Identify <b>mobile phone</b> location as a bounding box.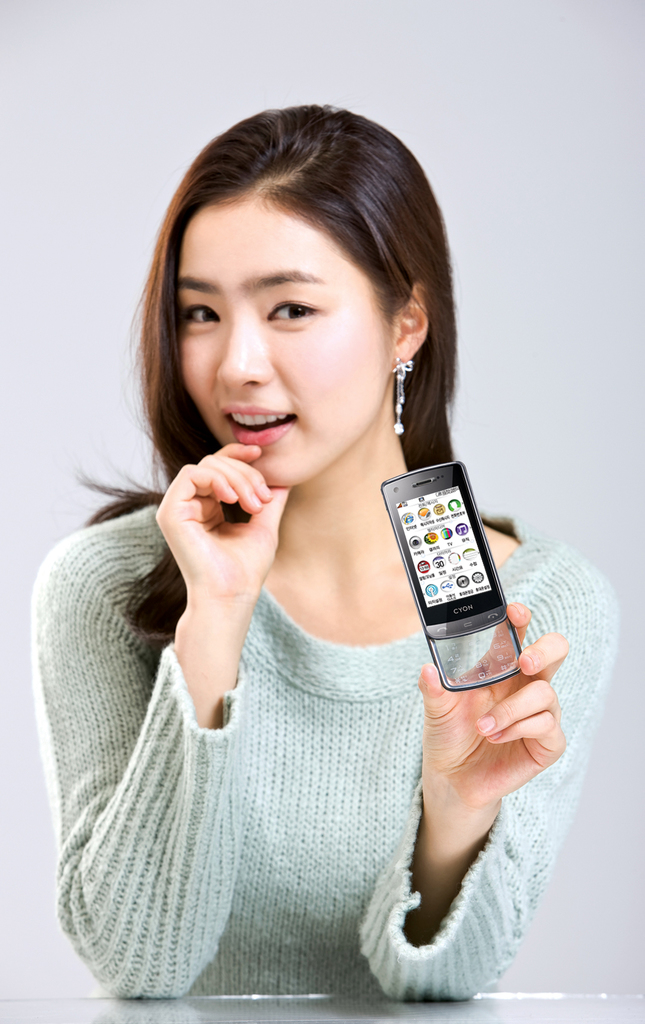
[376, 451, 528, 708].
